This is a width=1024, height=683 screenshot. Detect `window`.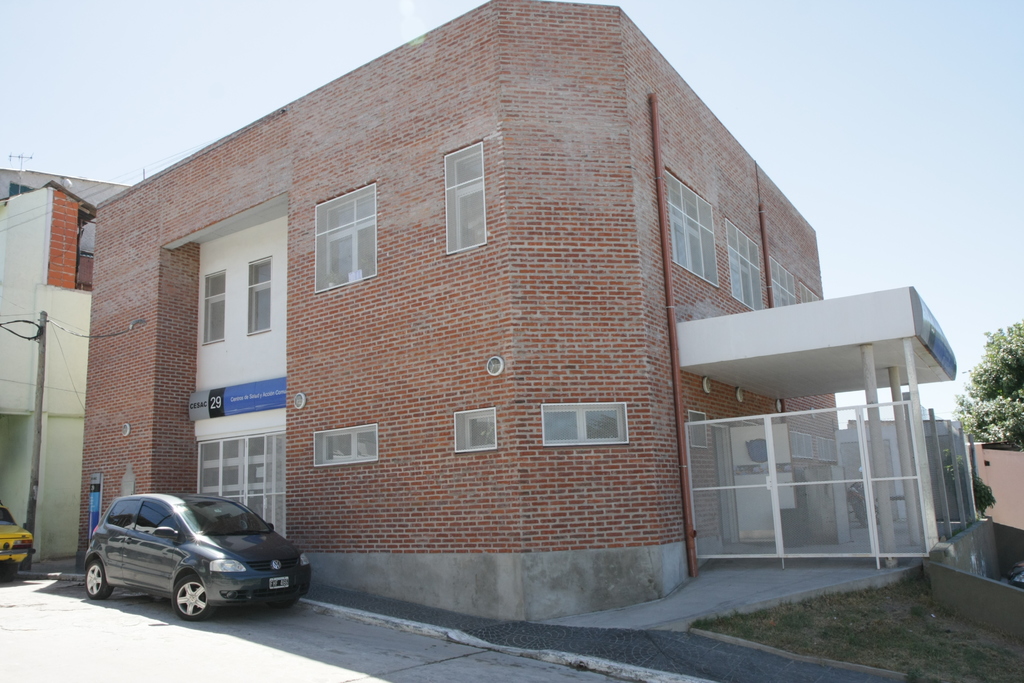
box=[202, 273, 224, 347].
